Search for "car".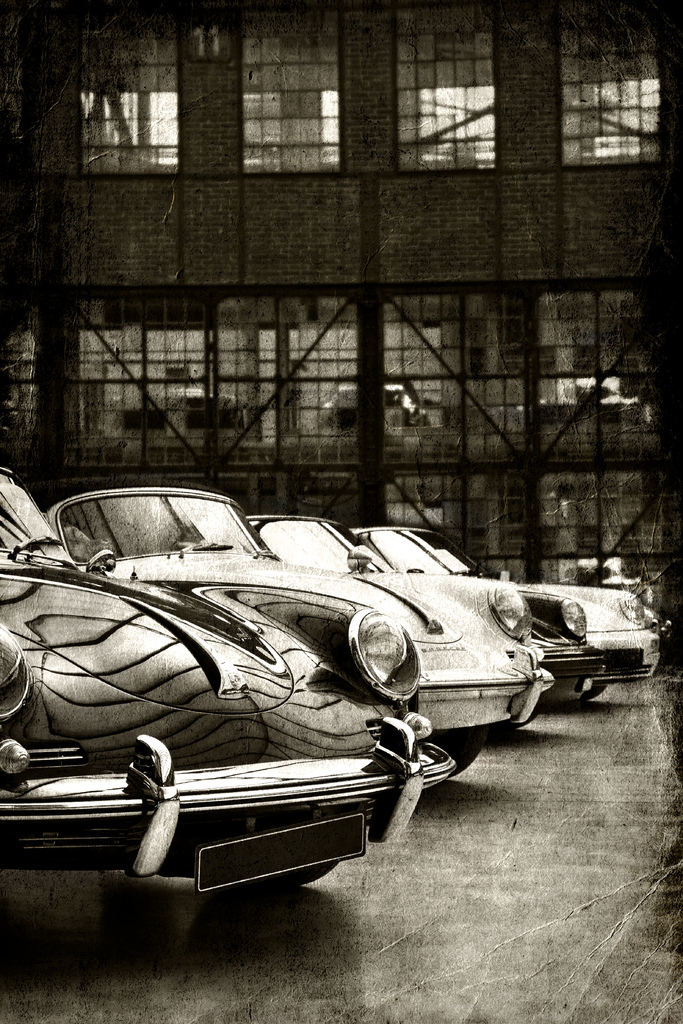
Found at rect(0, 458, 461, 960).
